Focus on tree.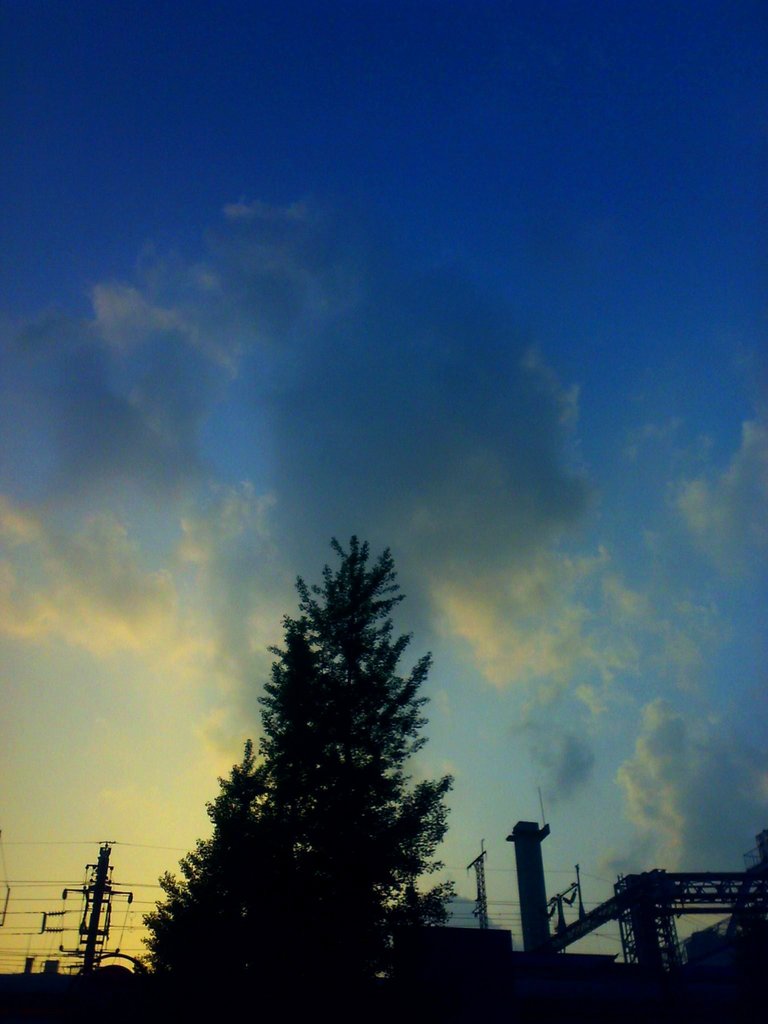
Focused at (left=93, top=484, right=500, bottom=1023).
